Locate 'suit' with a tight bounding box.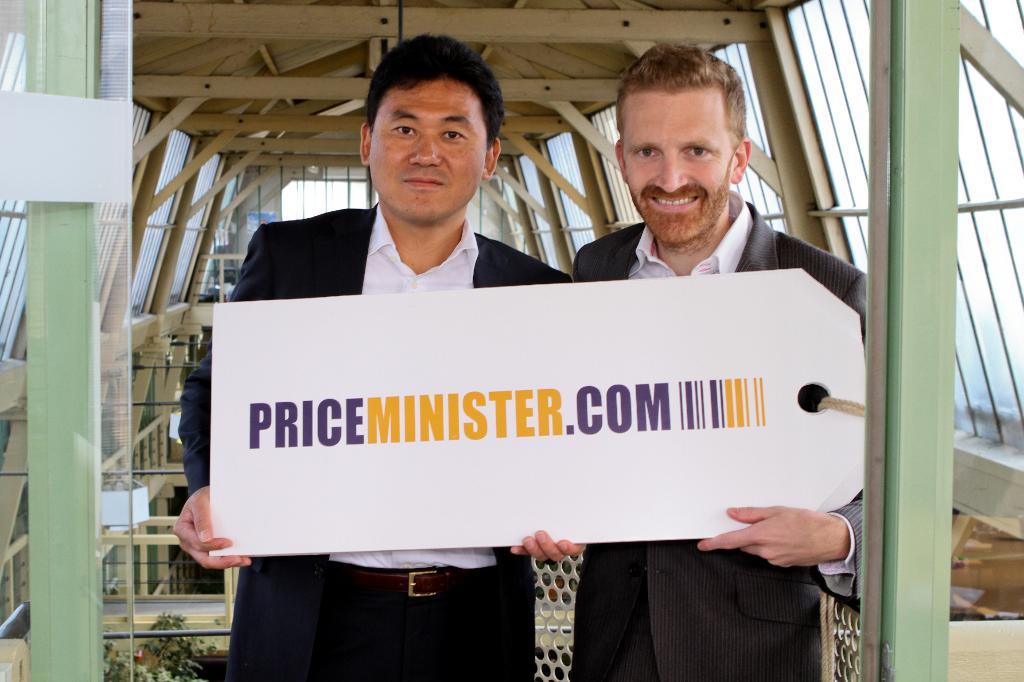
568 194 870 681.
